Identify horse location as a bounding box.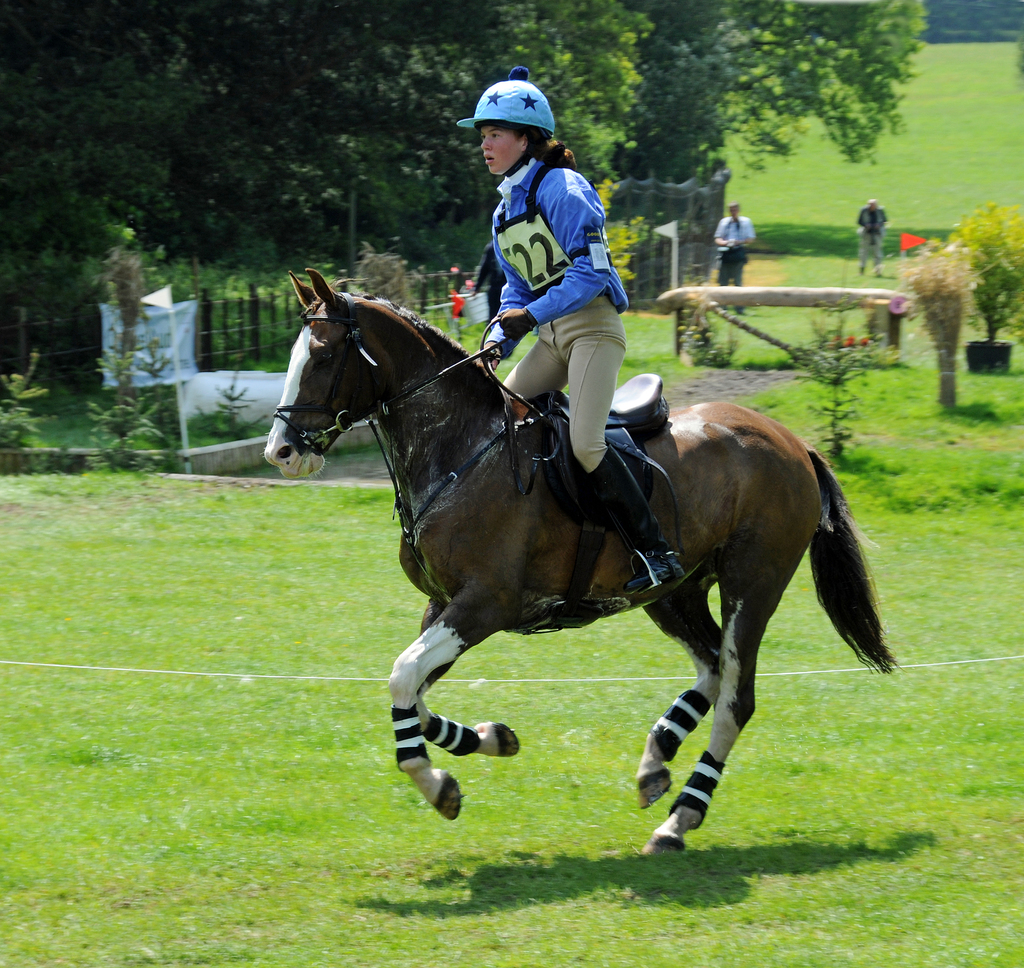
(x1=258, y1=264, x2=897, y2=857).
